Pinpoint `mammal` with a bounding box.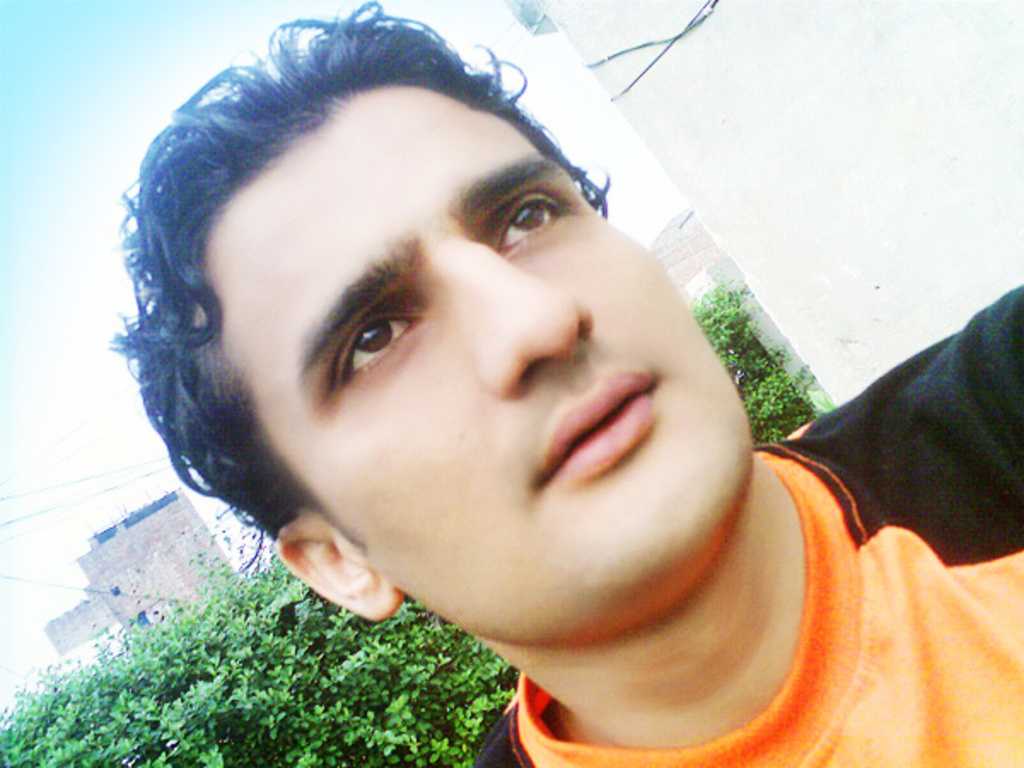
[108, 2, 1022, 766].
